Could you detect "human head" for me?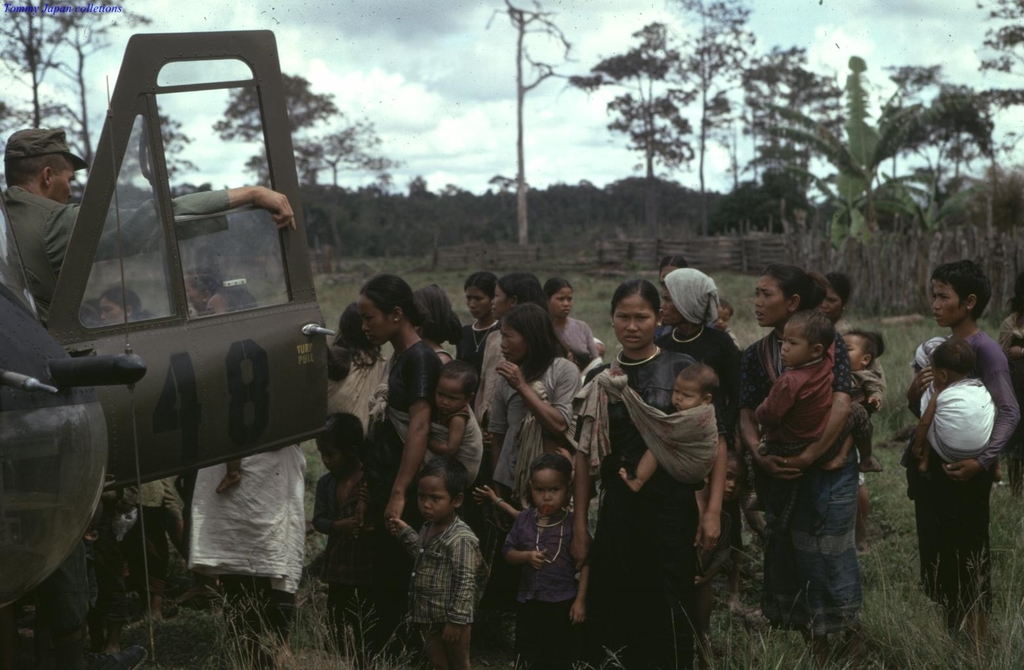
Detection result: [752, 267, 821, 324].
